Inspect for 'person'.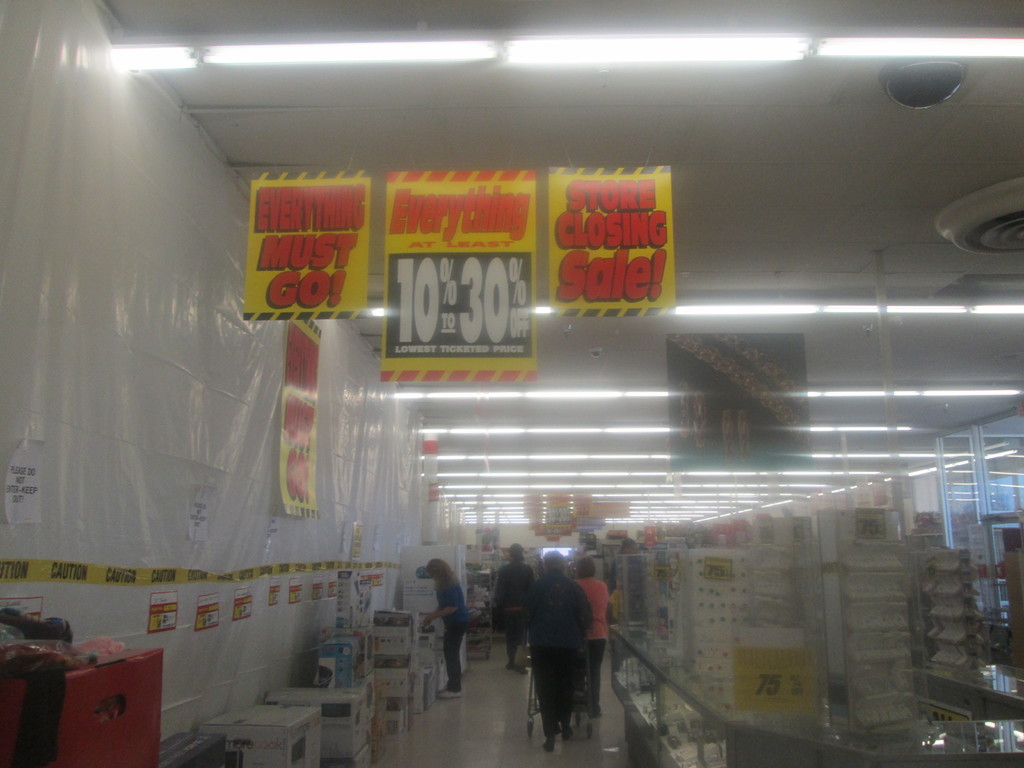
Inspection: 421 557 473 699.
